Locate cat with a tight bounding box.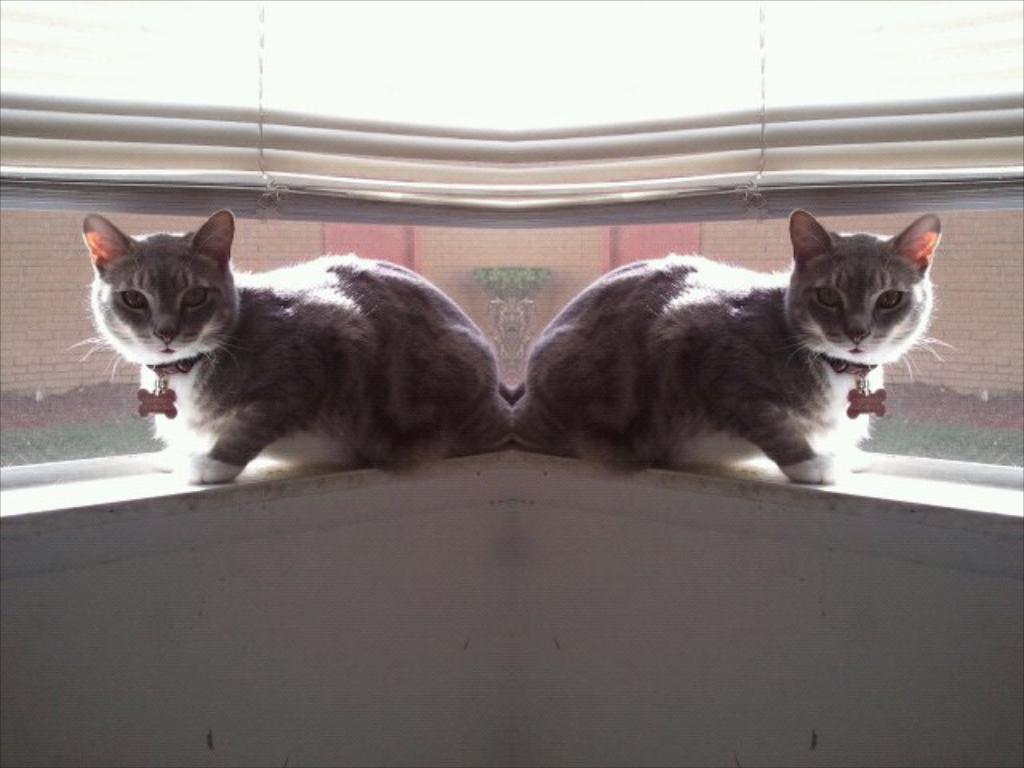
512/202/962/490.
